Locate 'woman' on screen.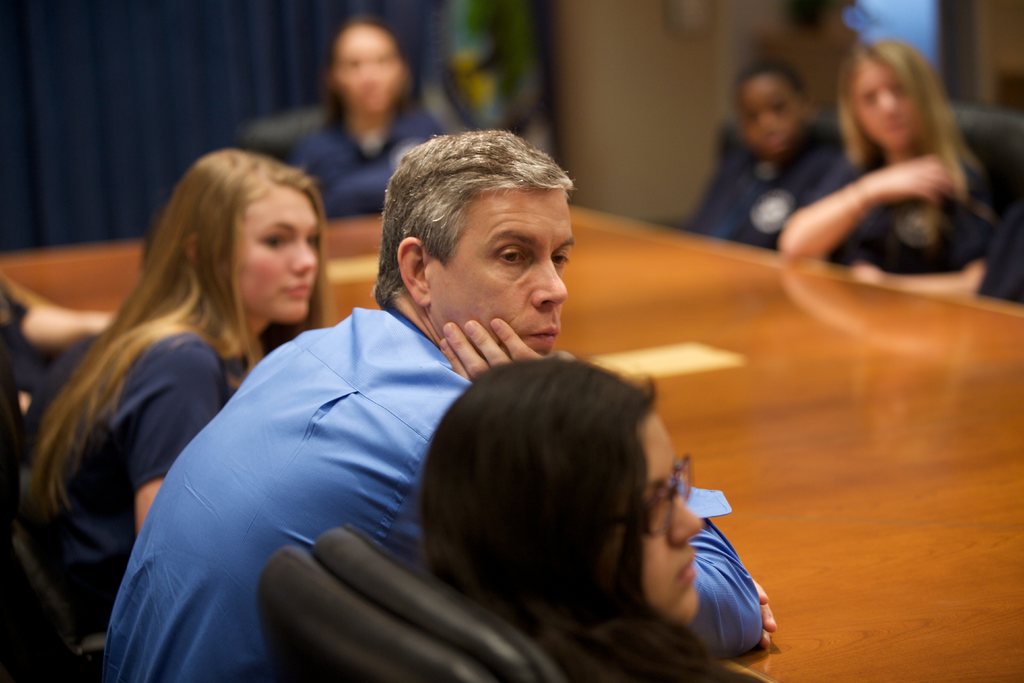
On screen at (x1=20, y1=116, x2=355, y2=634).
